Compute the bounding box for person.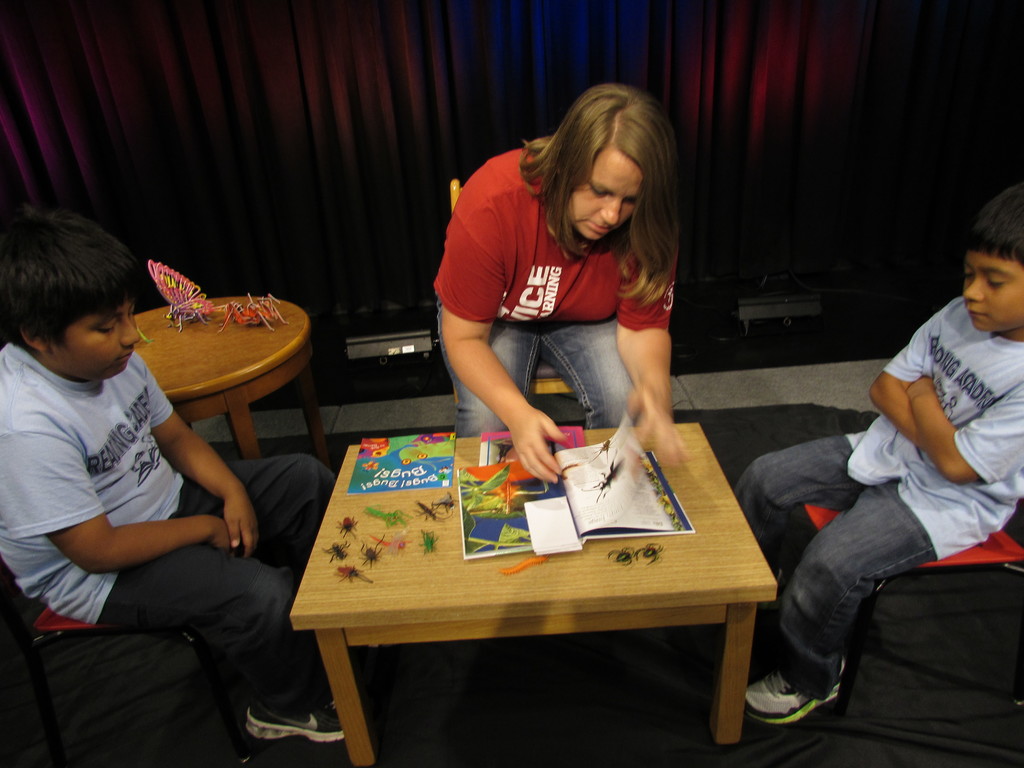
x1=726 y1=186 x2=1023 y2=726.
